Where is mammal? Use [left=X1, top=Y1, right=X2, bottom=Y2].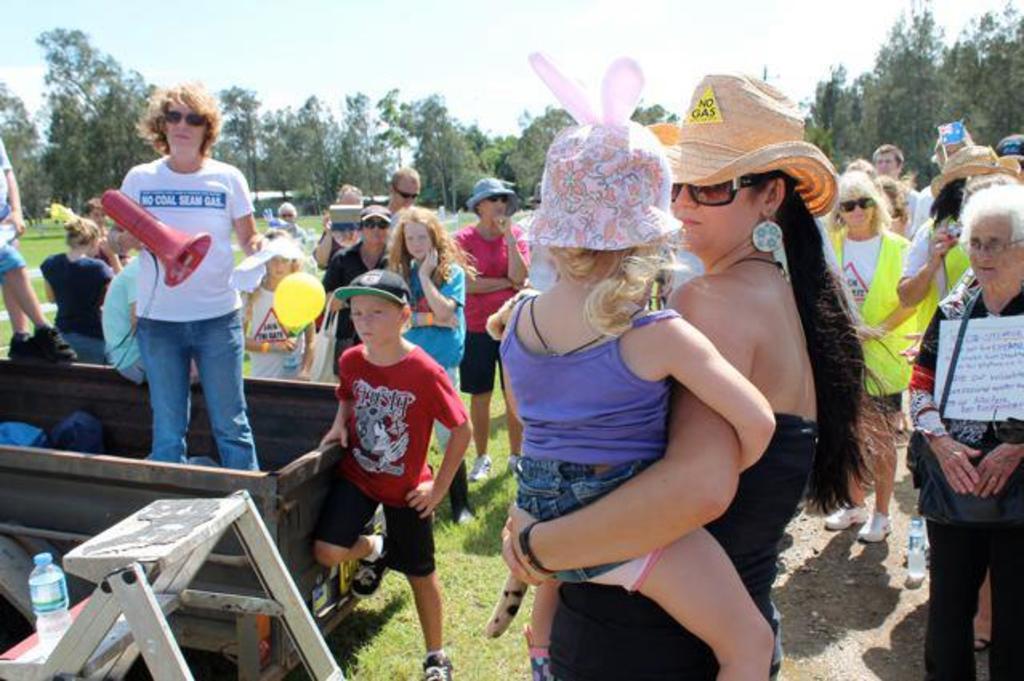
[left=42, top=202, right=120, bottom=367].
